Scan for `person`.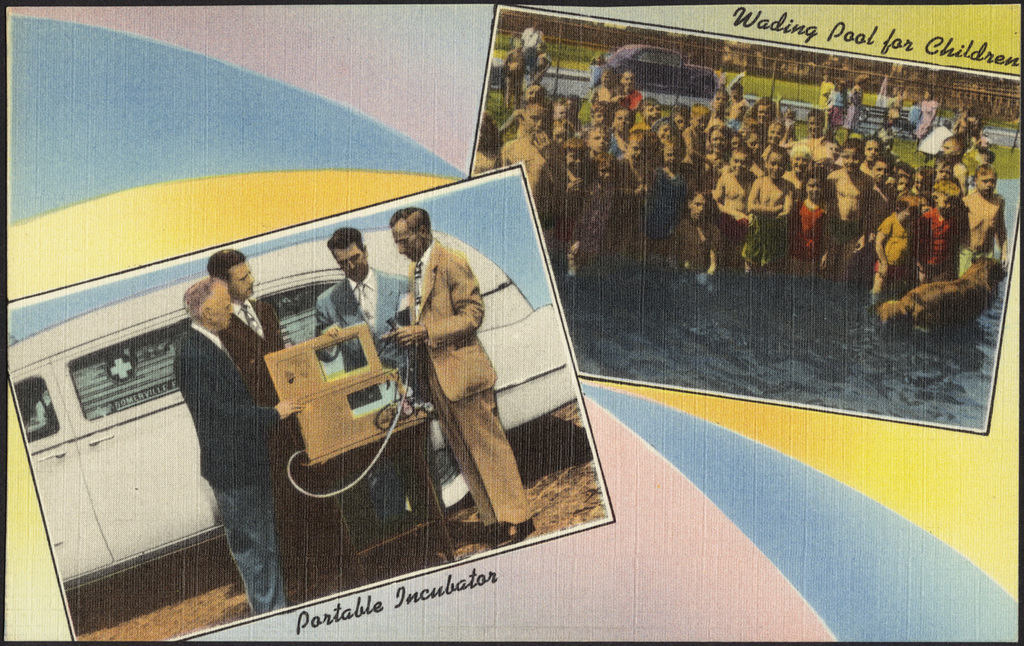
Scan result: 375 197 539 553.
